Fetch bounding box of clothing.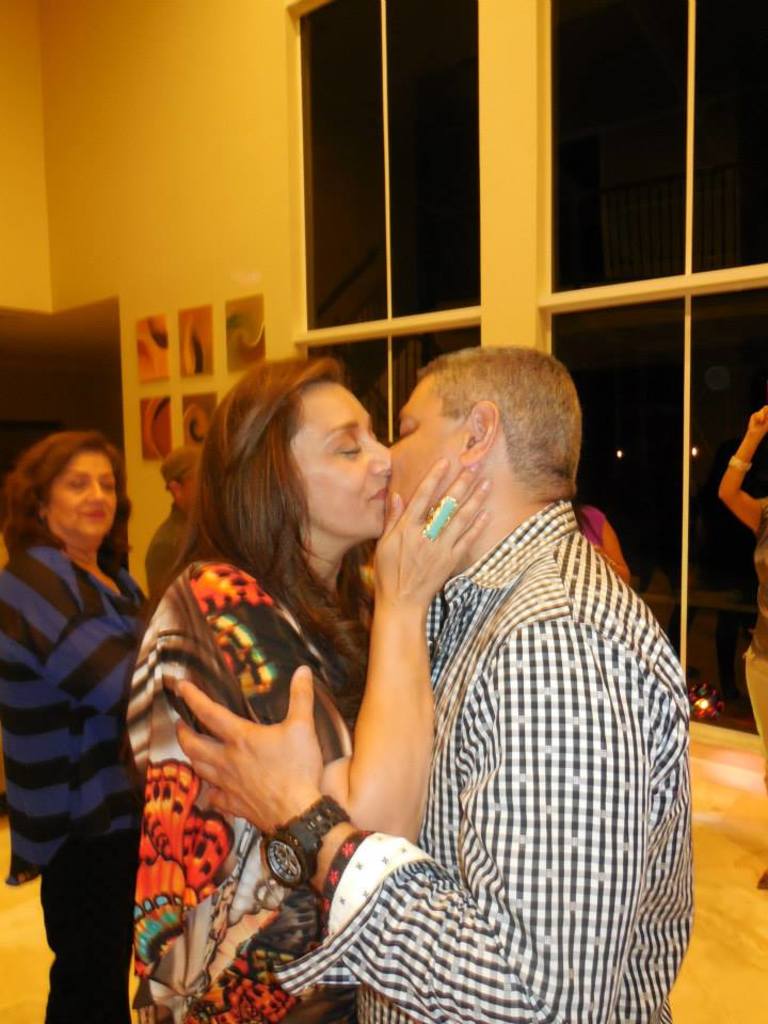
Bbox: 338, 405, 702, 1023.
